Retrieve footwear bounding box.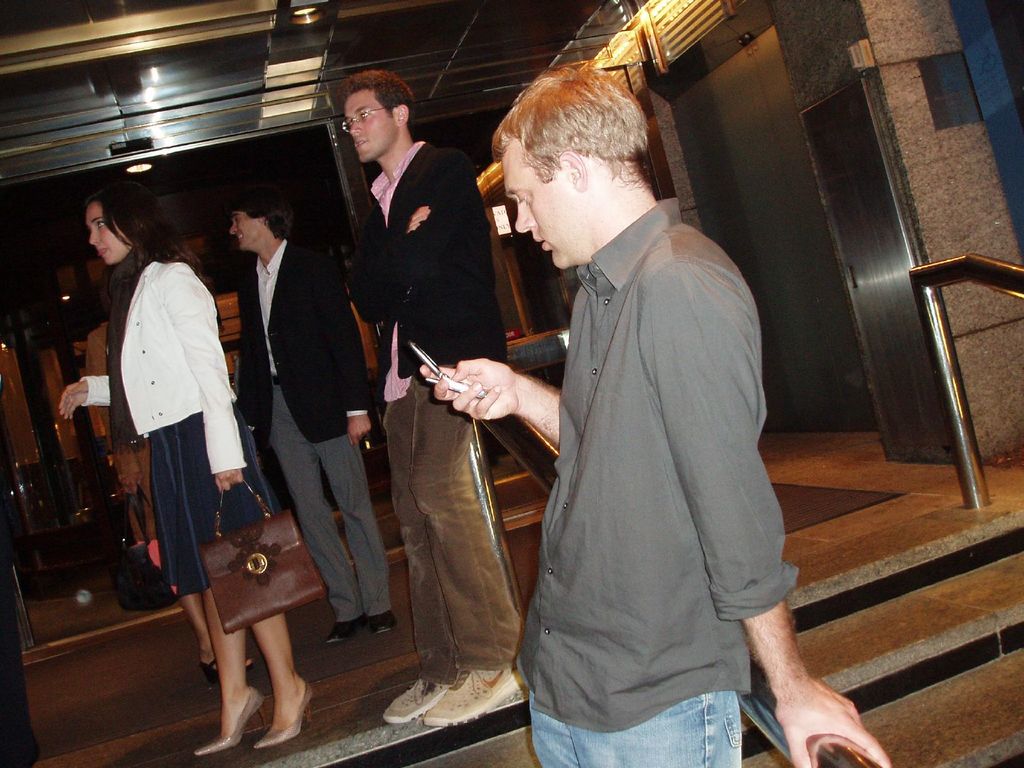
Bounding box: bbox(255, 680, 317, 747).
